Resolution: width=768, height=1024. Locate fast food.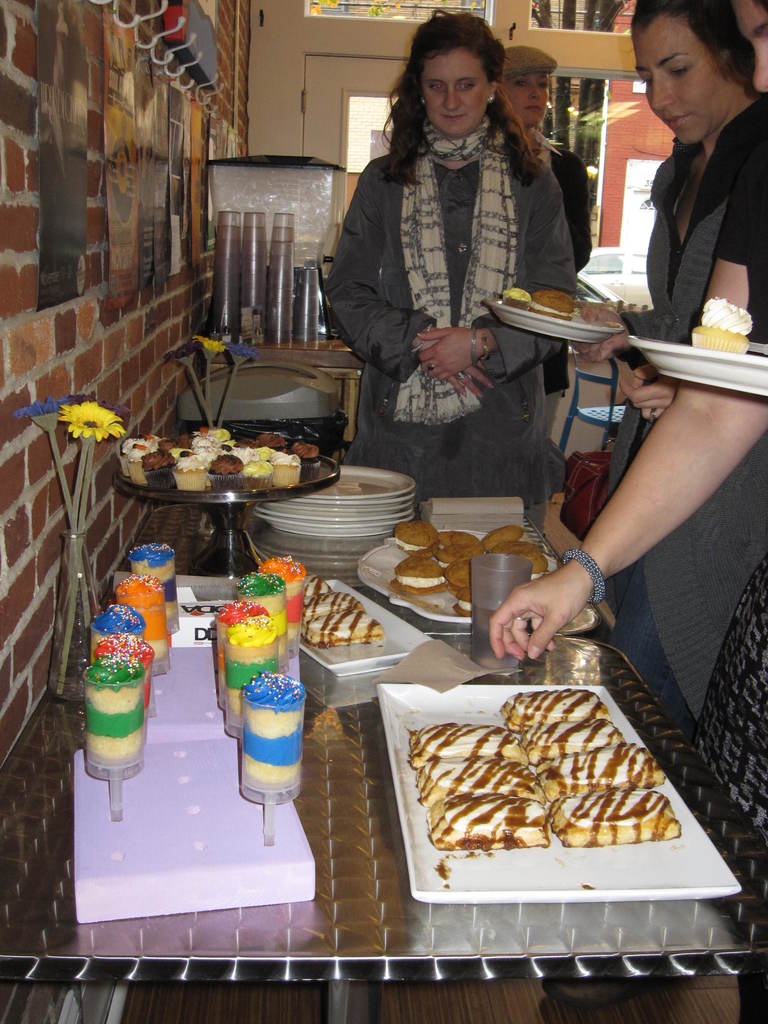
<box>530,290,577,325</box>.
